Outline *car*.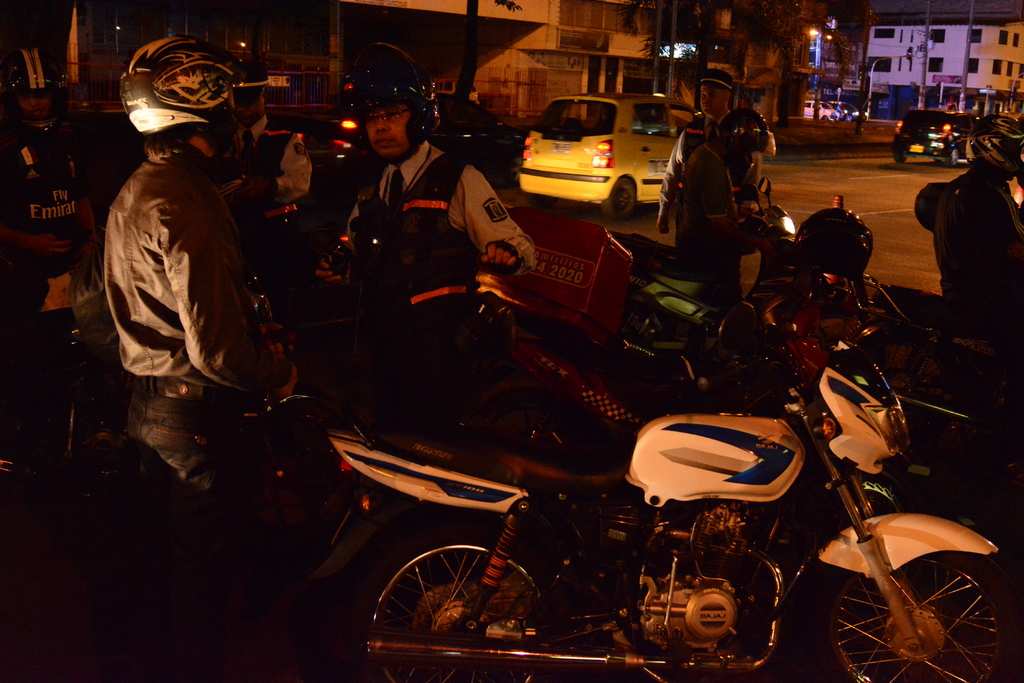
Outline: bbox=(801, 99, 837, 120).
